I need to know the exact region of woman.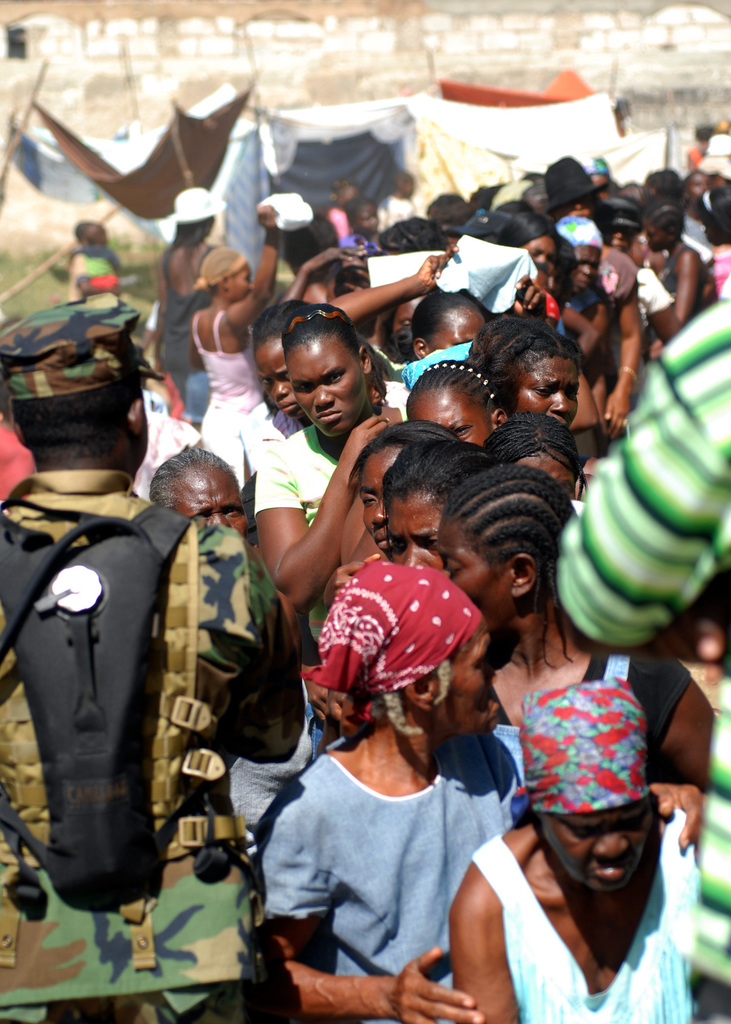
Region: 257 299 409 614.
